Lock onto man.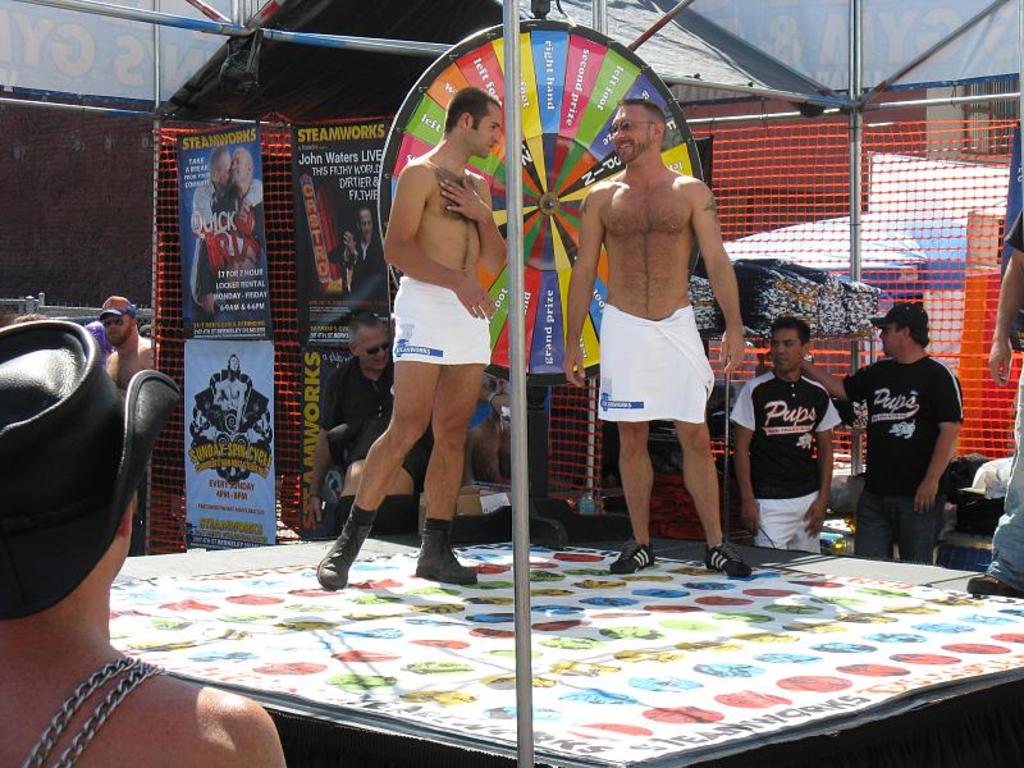
Locked: Rect(314, 86, 511, 590).
